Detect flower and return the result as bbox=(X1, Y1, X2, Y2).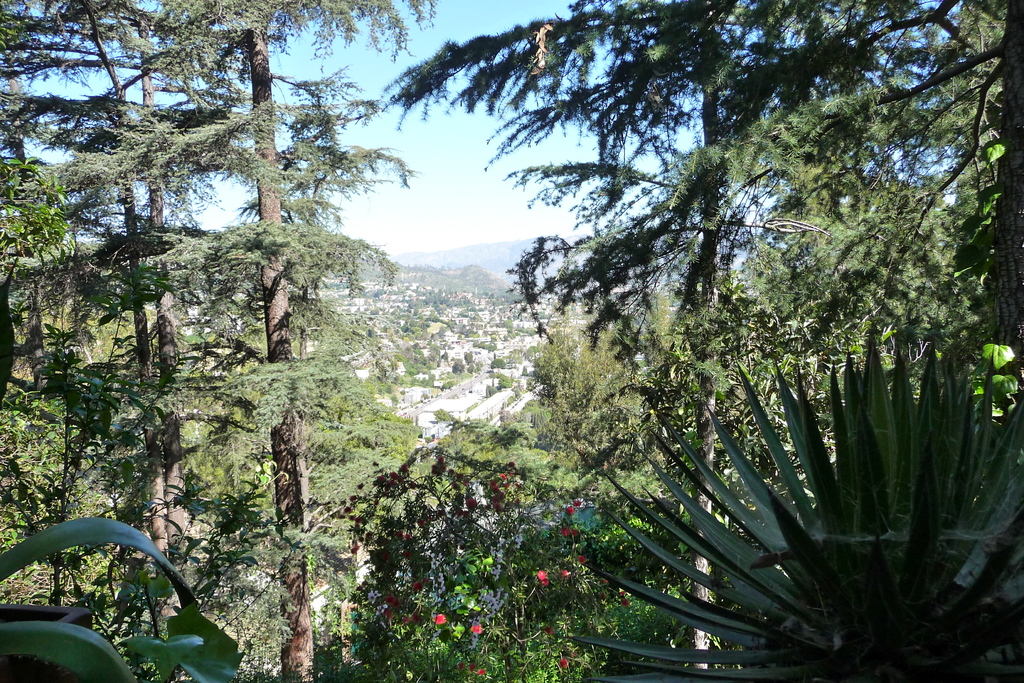
bbox=(385, 598, 394, 604).
